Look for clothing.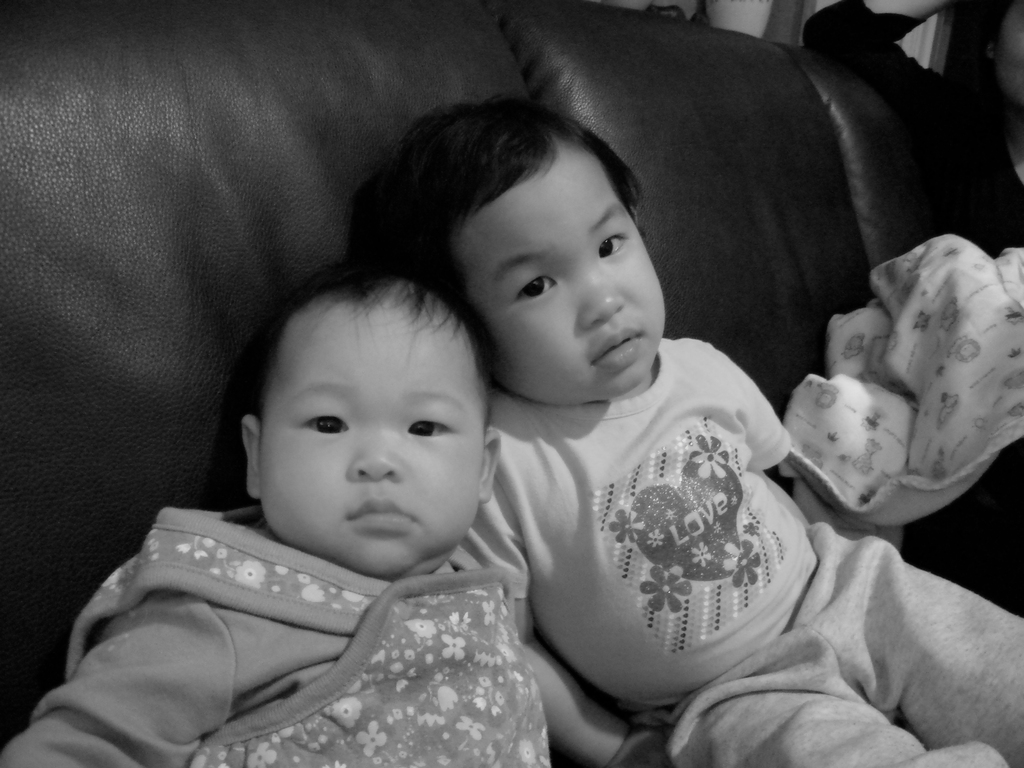
Found: box=[0, 456, 628, 767].
